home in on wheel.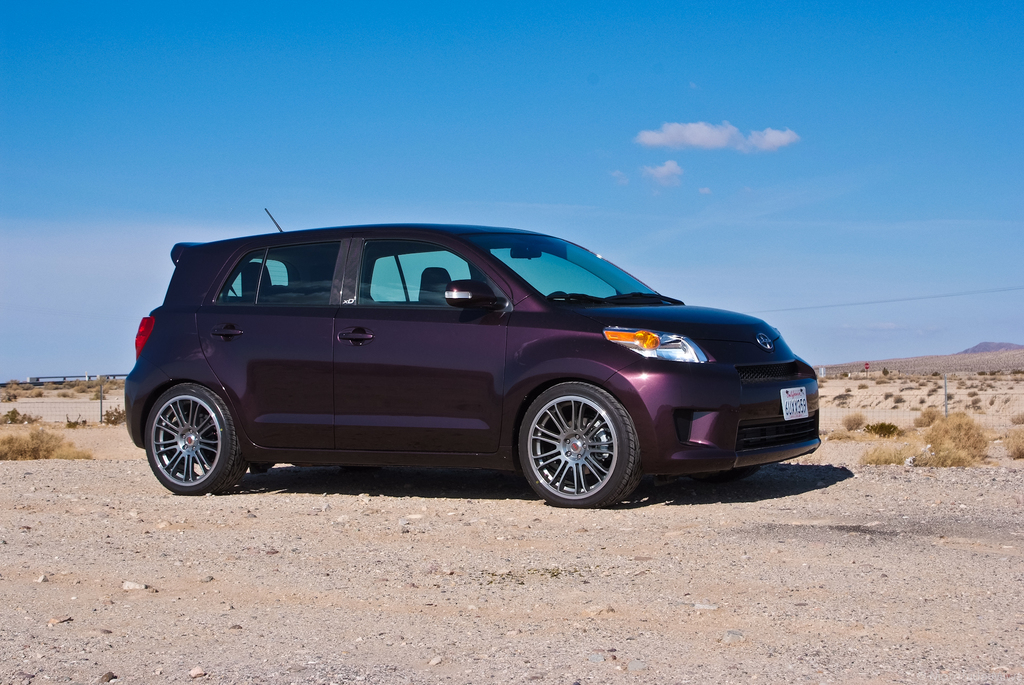
Homed in at {"x1": 518, "y1": 381, "x2": 640, "y2": 513}.
